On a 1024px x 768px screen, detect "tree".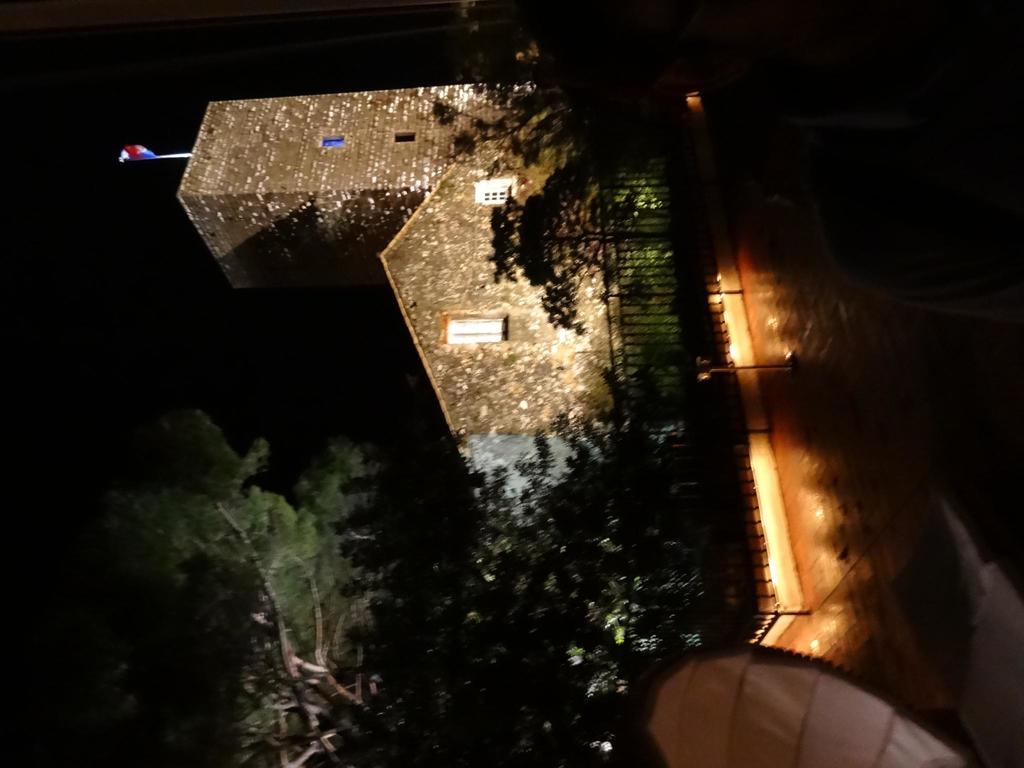
locate(426, 0, 756, 331).
